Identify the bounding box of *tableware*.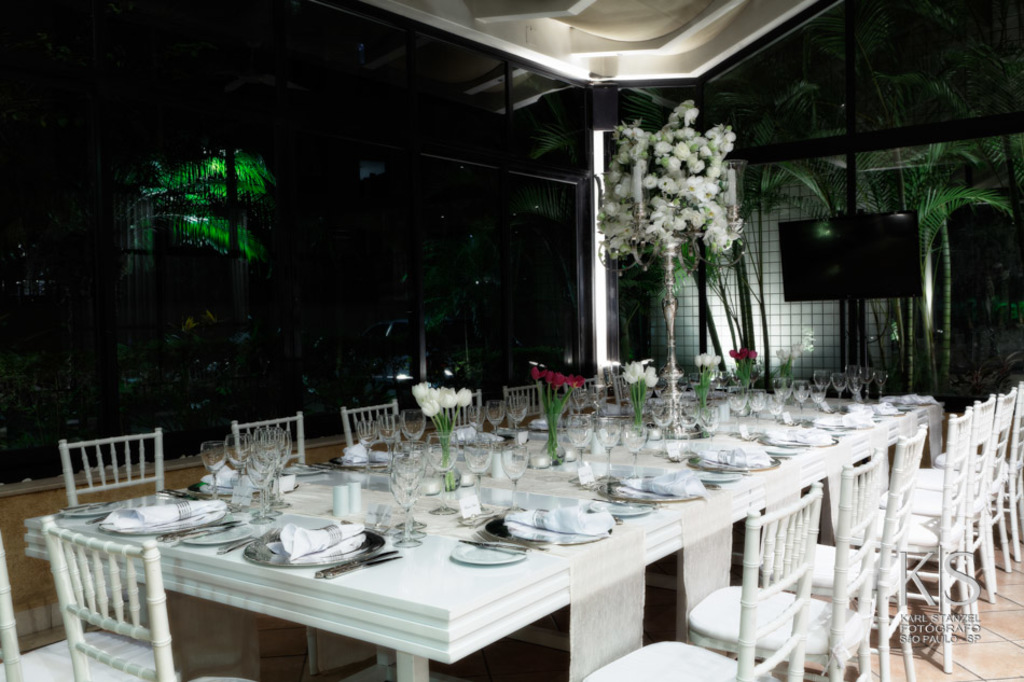
[486, 505, 614, 543].
